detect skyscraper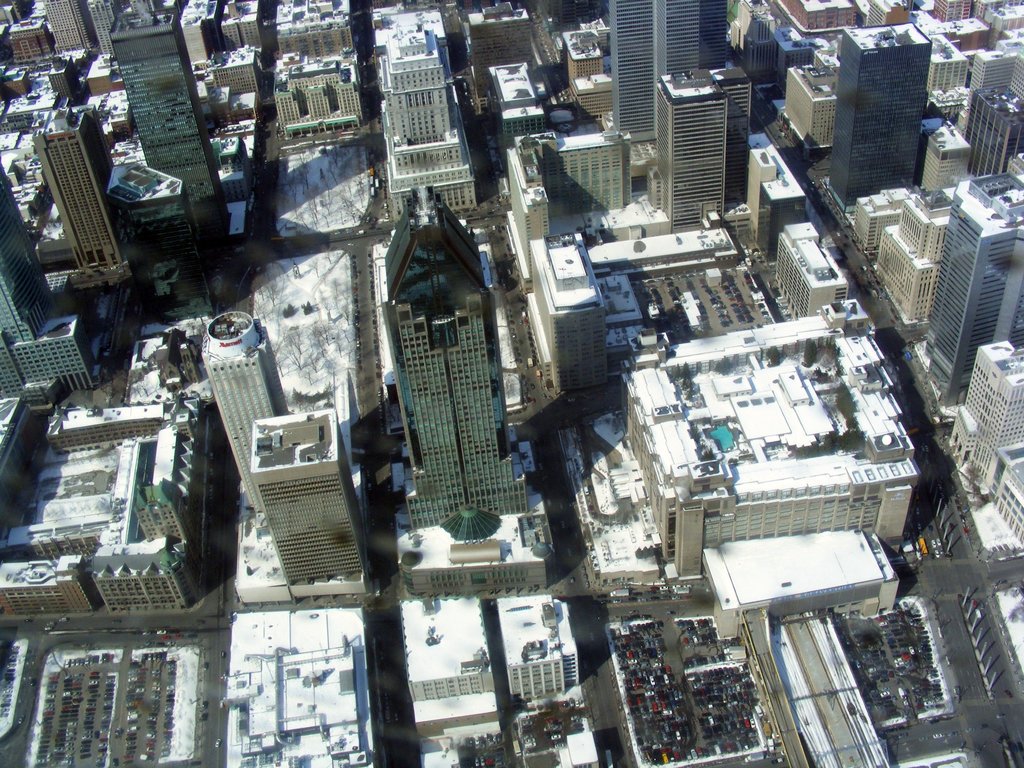
l=920, t=171, r=1023, b=401
